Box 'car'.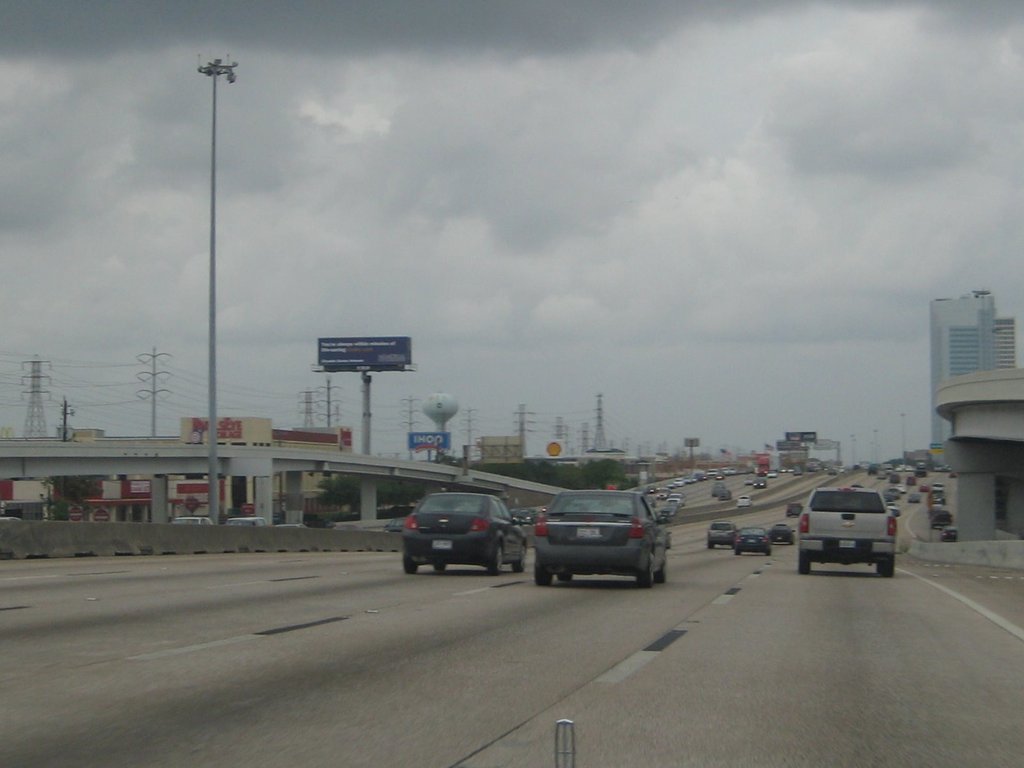
Rect(799, 490, 900, 579).
